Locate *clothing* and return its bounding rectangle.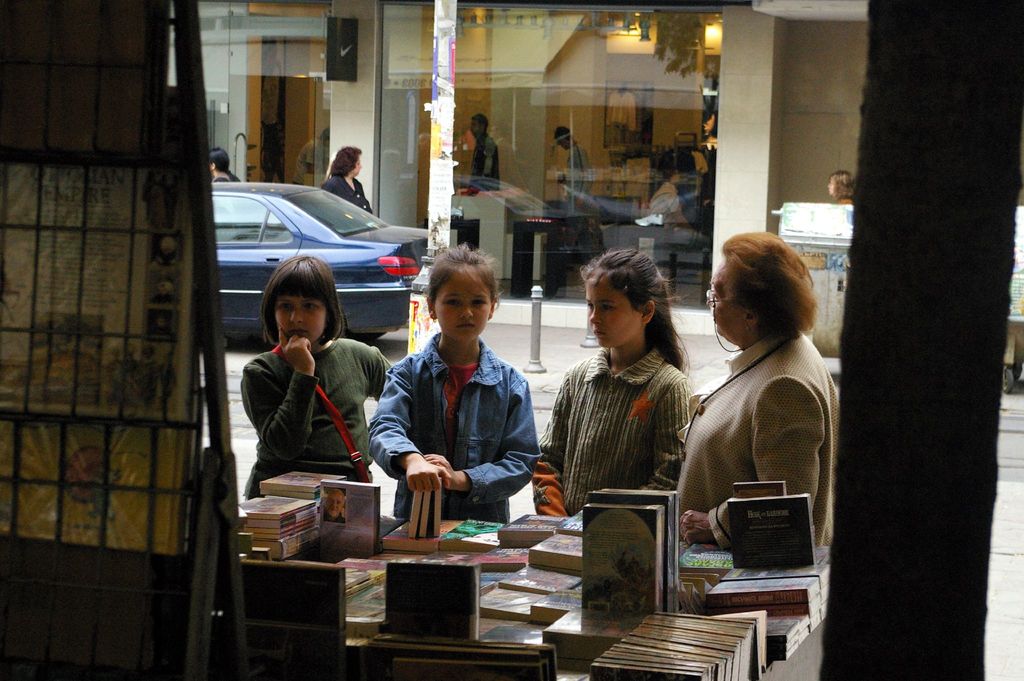
(368,329,541,527).
